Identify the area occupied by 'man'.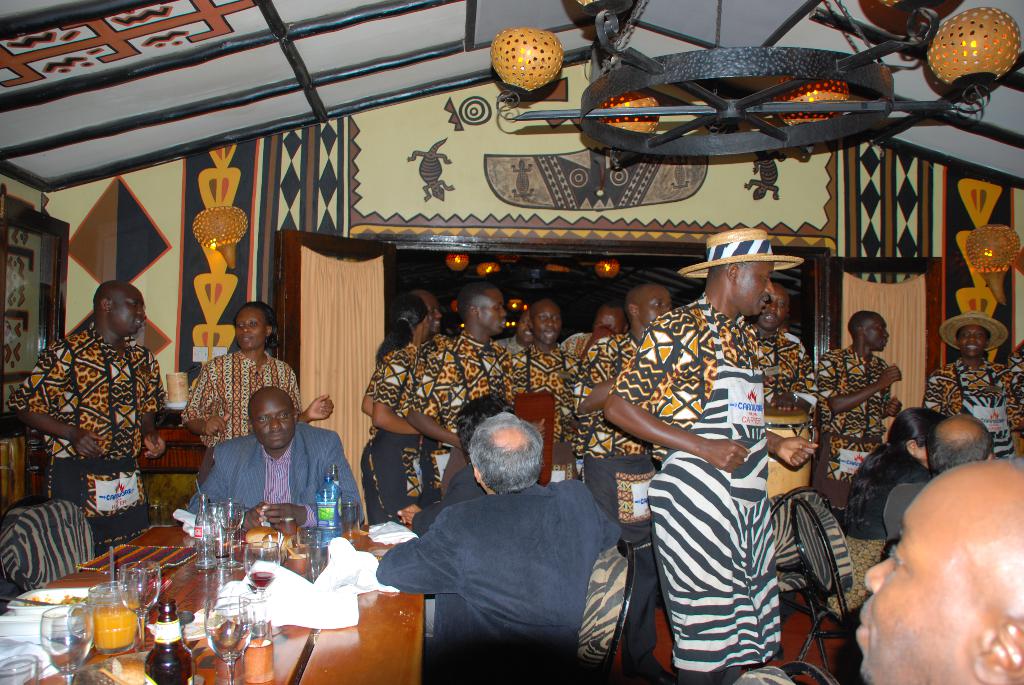
Area: bbox(182, 382, 380, 529).
